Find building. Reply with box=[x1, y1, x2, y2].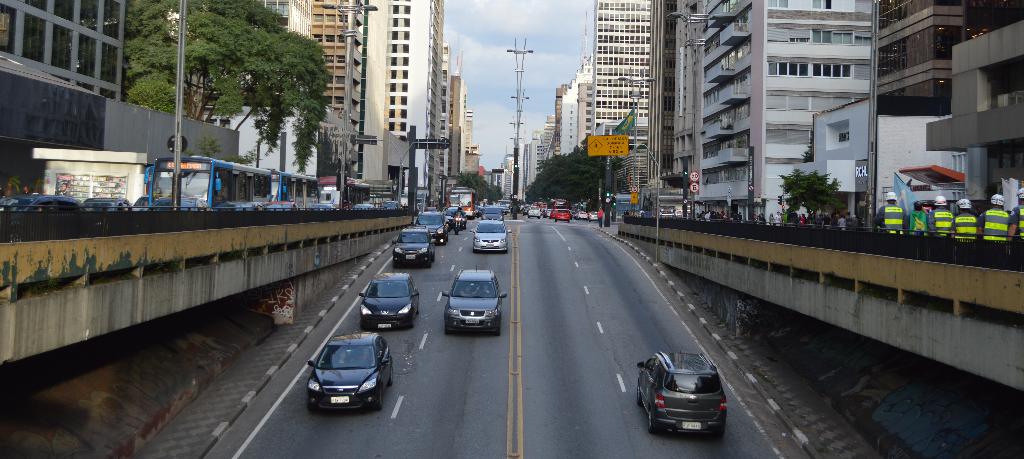
box=[874, 0, 1023, 212].
